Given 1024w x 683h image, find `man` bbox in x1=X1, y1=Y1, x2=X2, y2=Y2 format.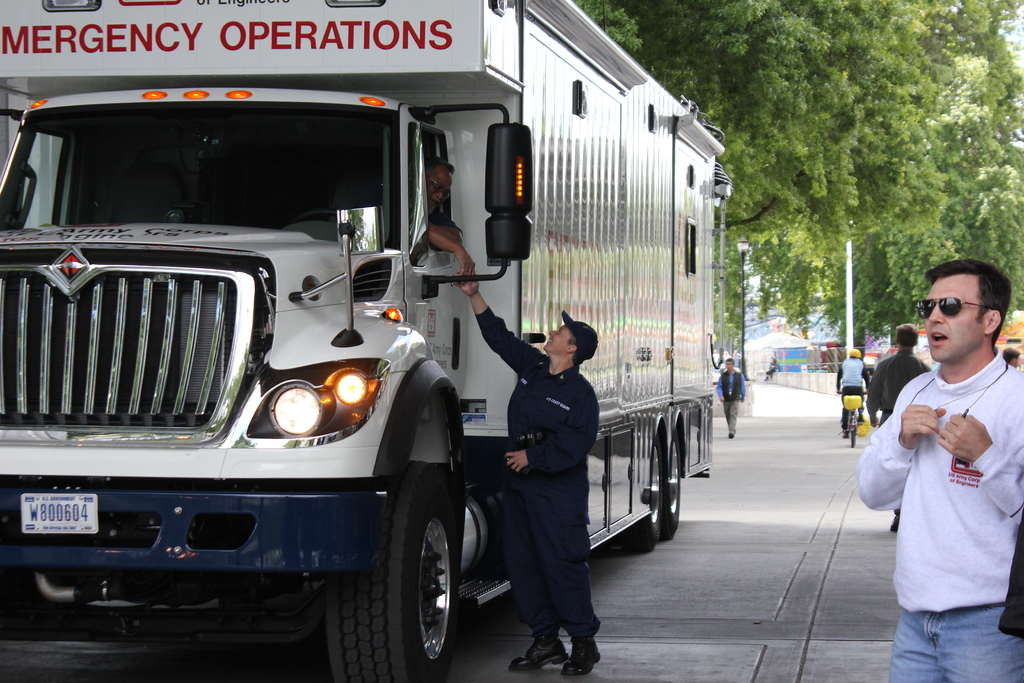
x1=715, y1=357, x2=747, y2=441.
